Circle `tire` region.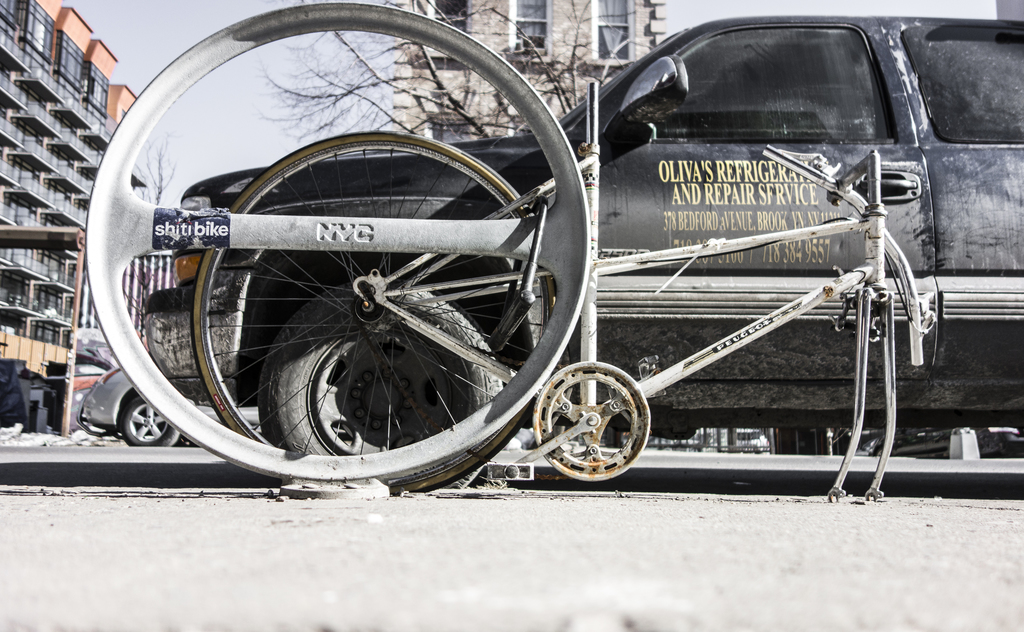
Region: (257,286,509,489).
